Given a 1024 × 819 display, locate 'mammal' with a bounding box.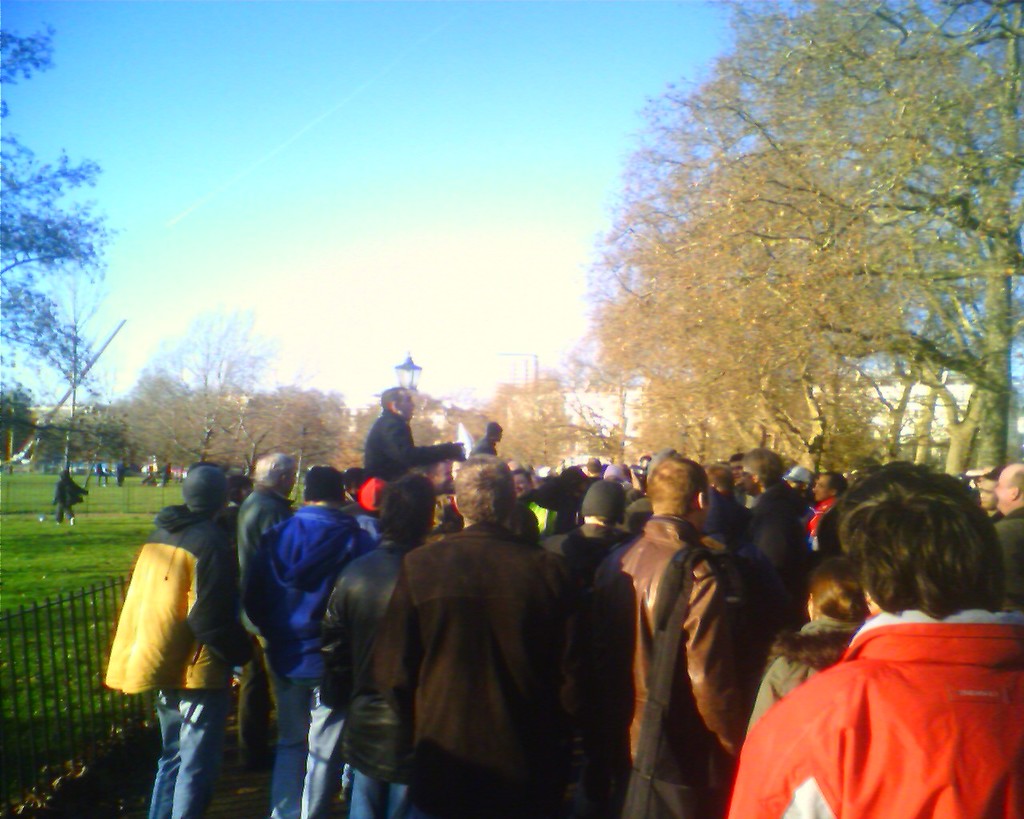
Located: bbox=(54, 468, 89, 525).
